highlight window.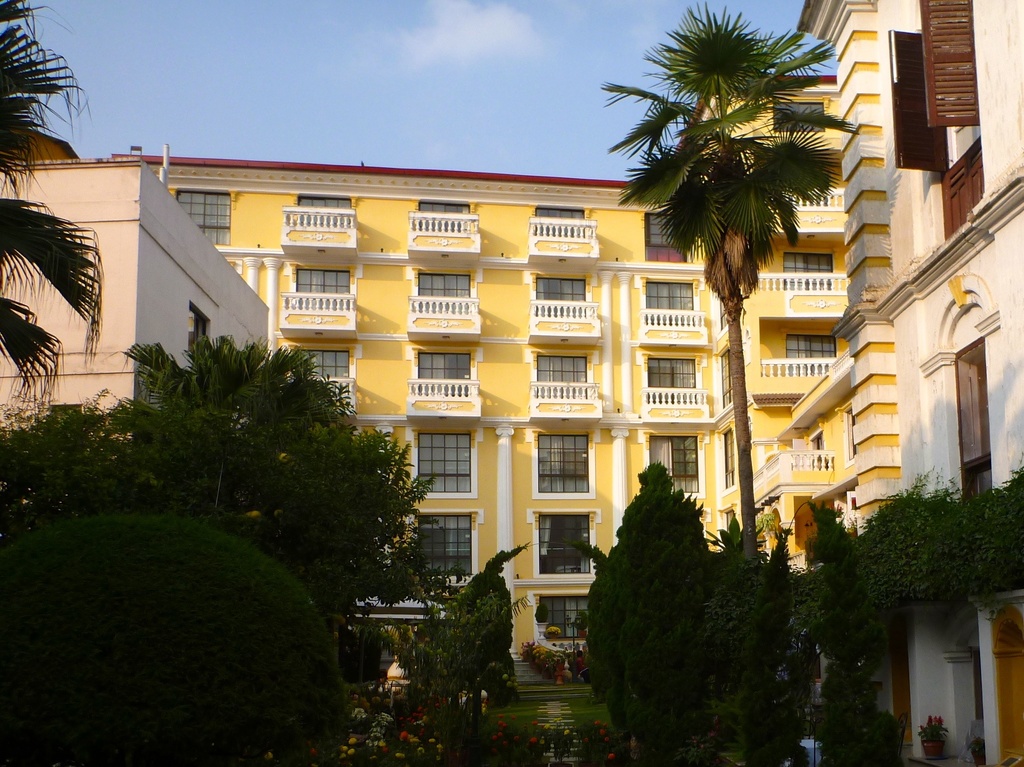
Highlighted region: 539 430 589 498.
